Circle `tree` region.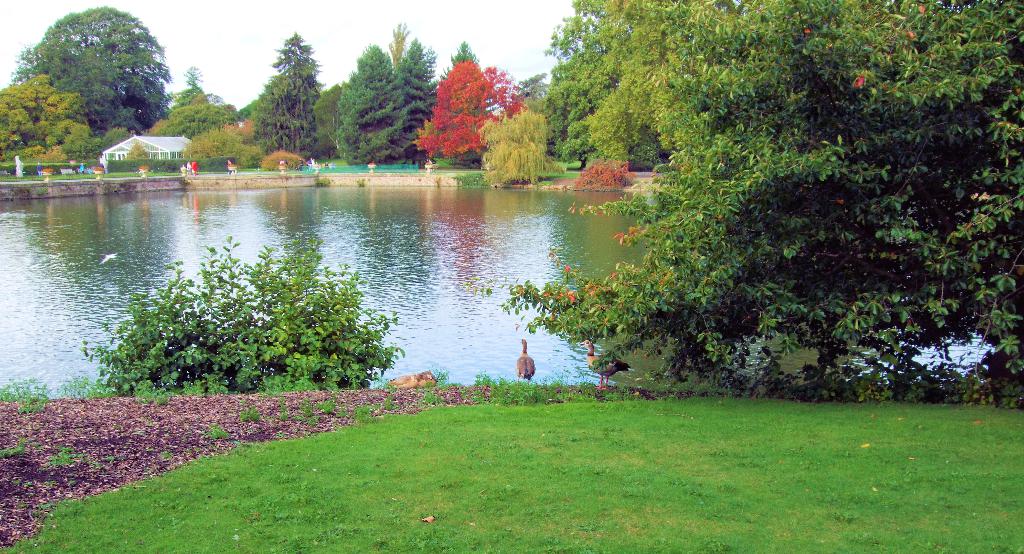
Region: <region>14, 1, 168, 153</region>.
